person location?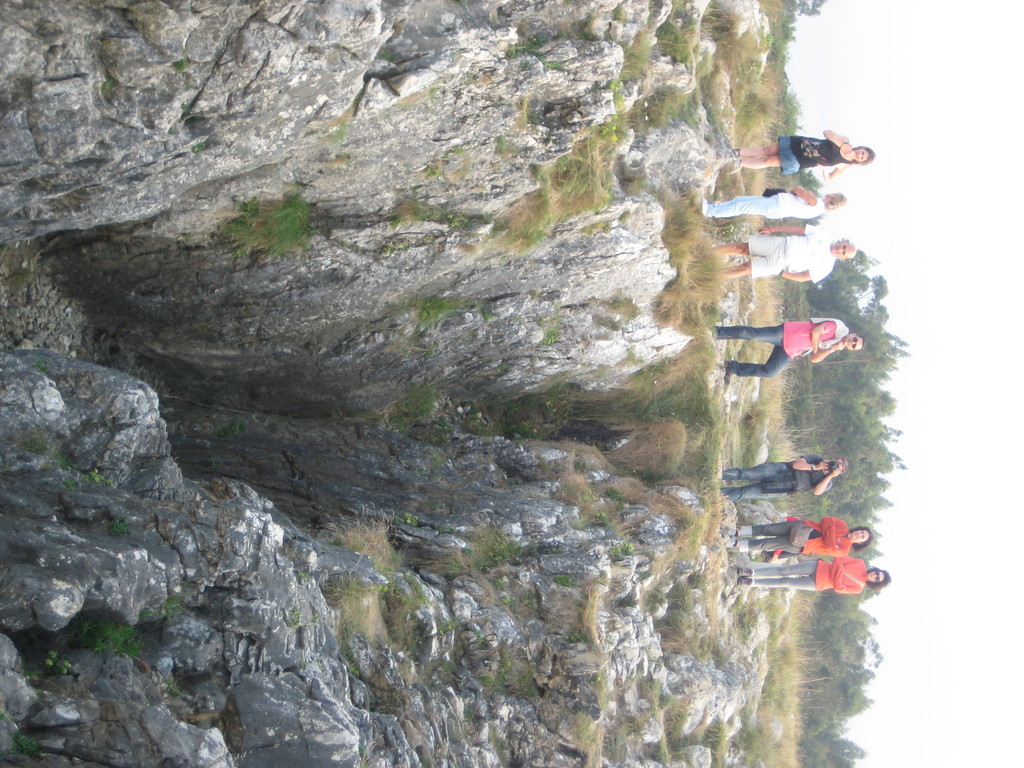
pyautogui.locateOnScreen(727, 515, 871, 557)
